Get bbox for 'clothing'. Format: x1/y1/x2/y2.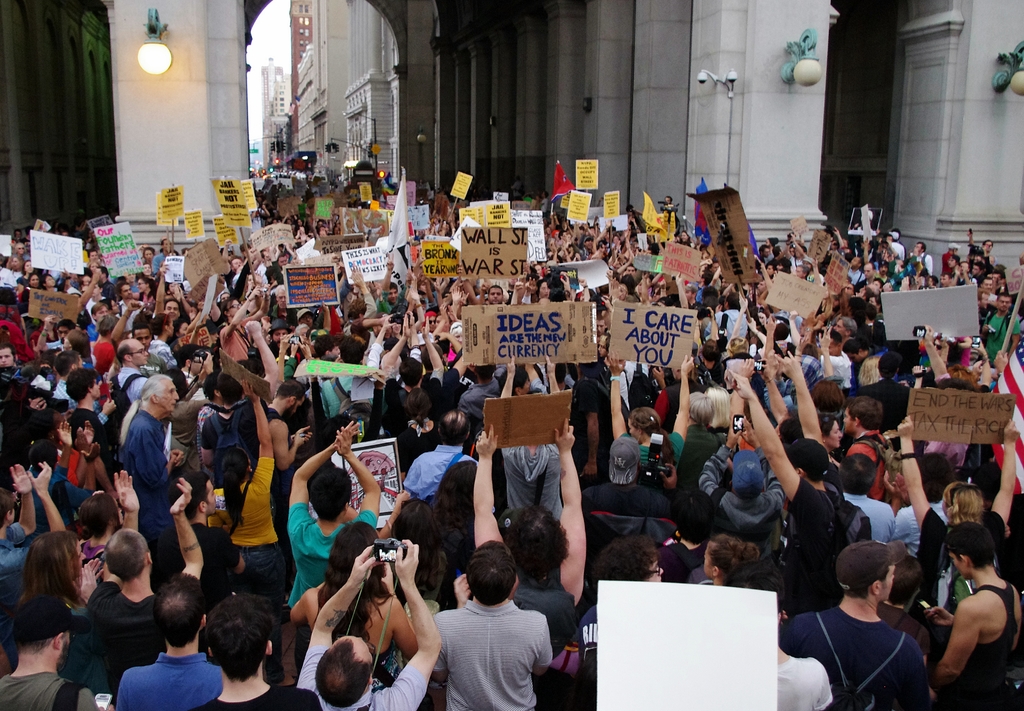
105/360/145/426.
